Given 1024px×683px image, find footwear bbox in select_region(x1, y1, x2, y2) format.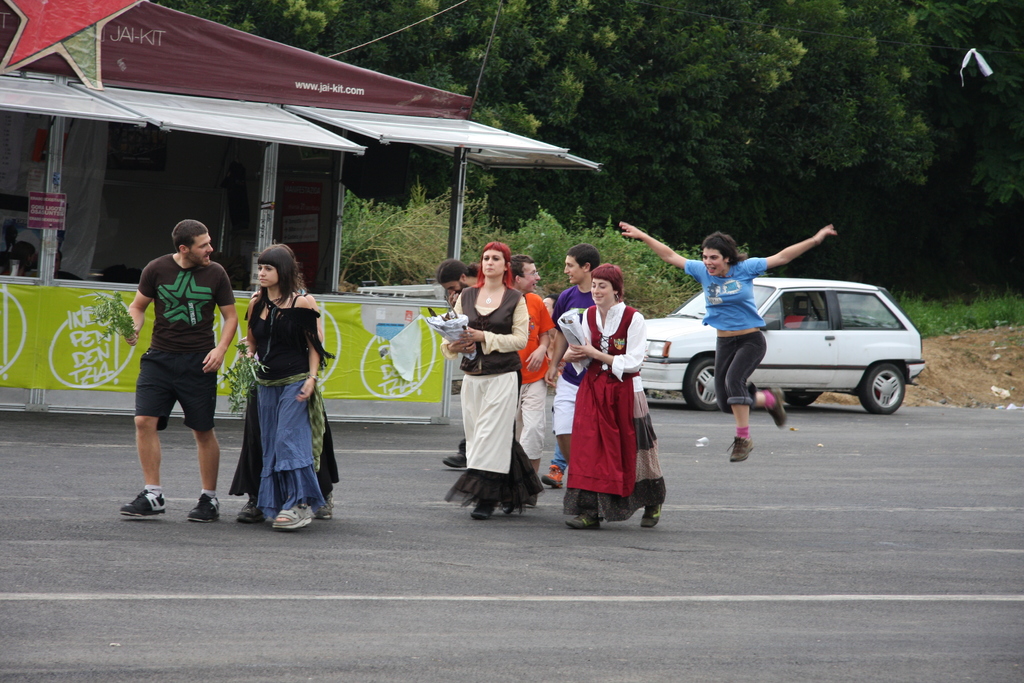
select_region(114, 482, 168, 520).
